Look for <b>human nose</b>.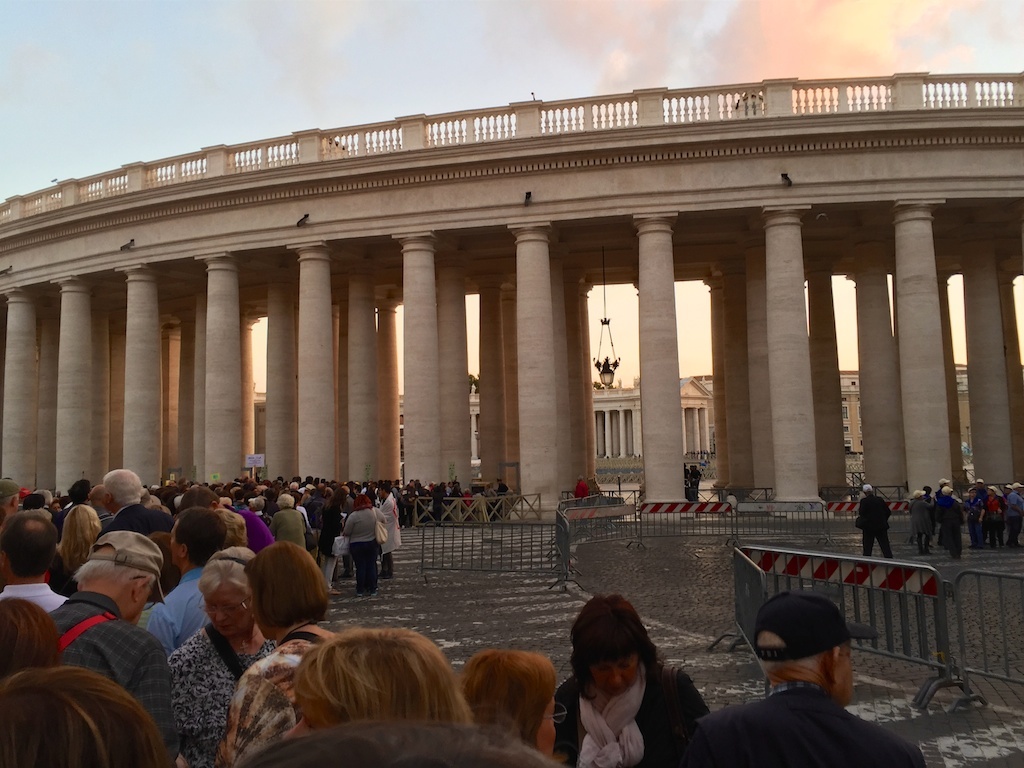
Found: 610/669/625/685.
